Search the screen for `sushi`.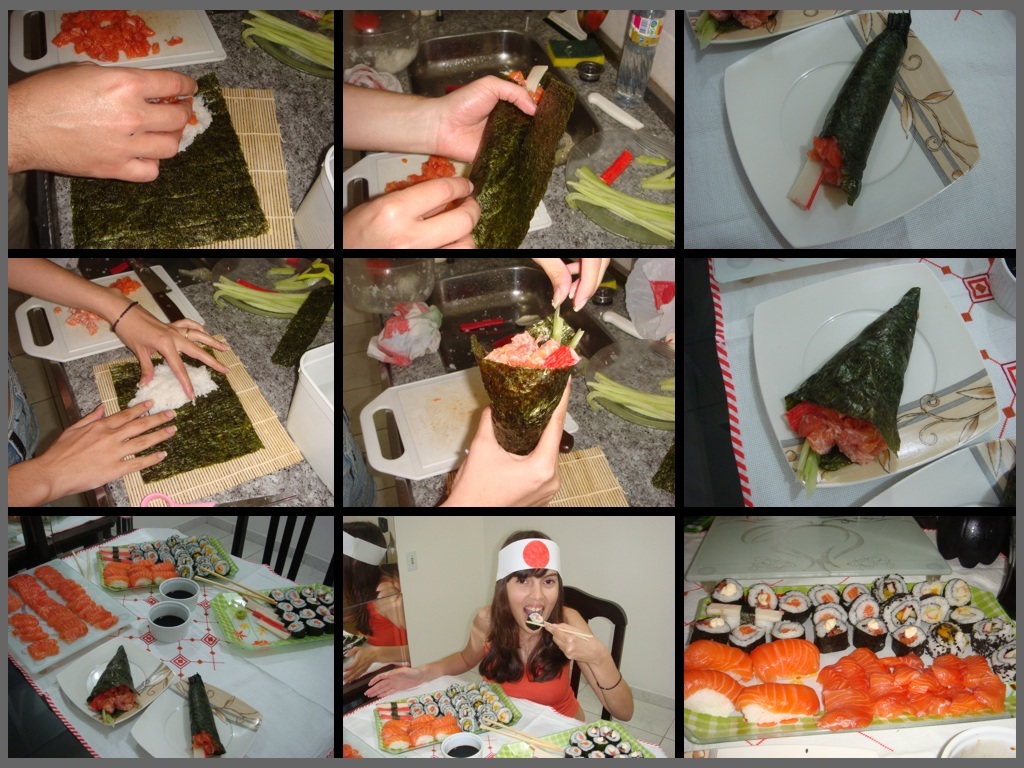
Found at pyautogui.locateOnScreen(742, 581, 782, 616).
